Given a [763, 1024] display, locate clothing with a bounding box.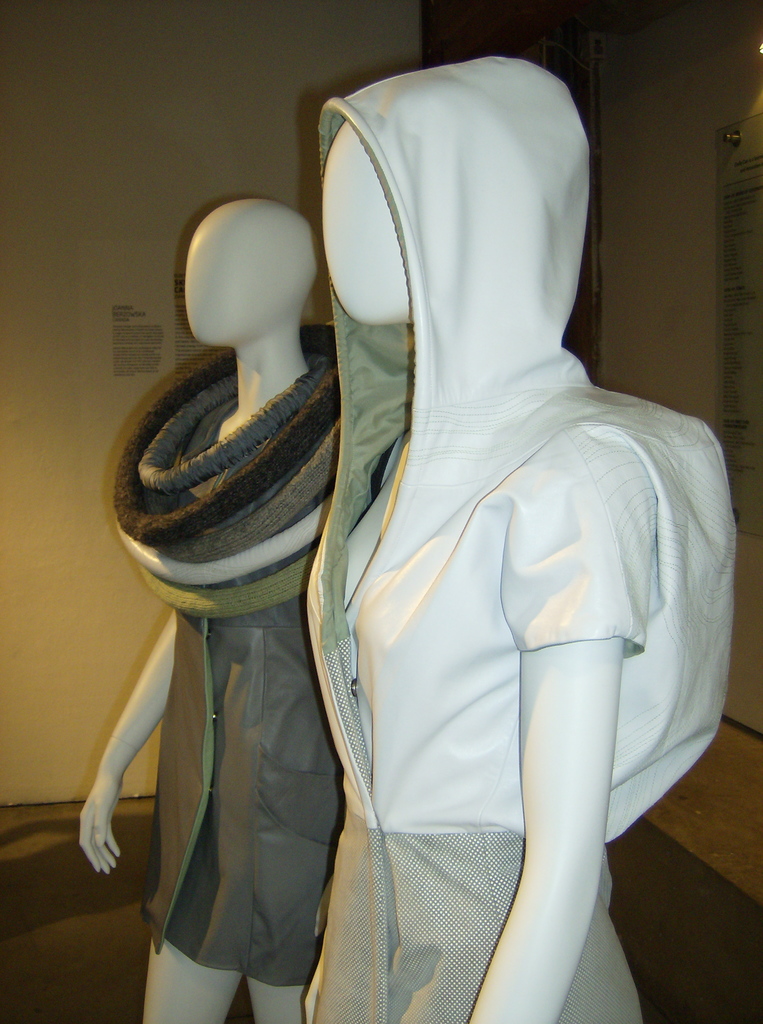
Located: l=90, t=307, r=333, b=984.
